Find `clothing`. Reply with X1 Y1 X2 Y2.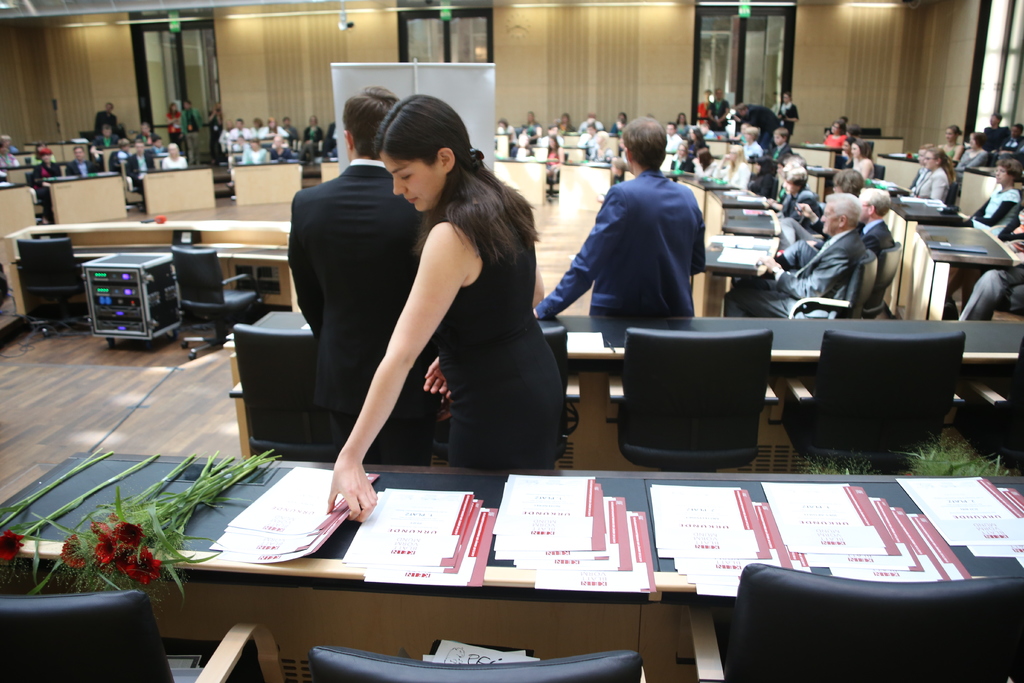
159 156 195 174.
